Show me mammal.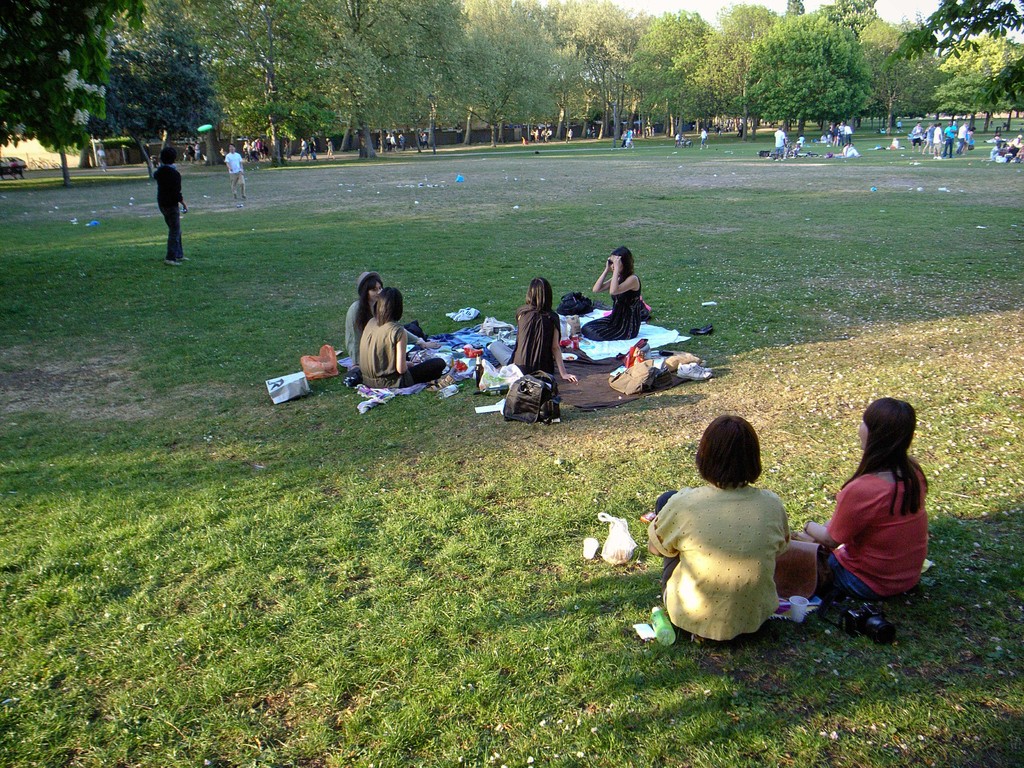
mammal is here: 827:124:835:146.
